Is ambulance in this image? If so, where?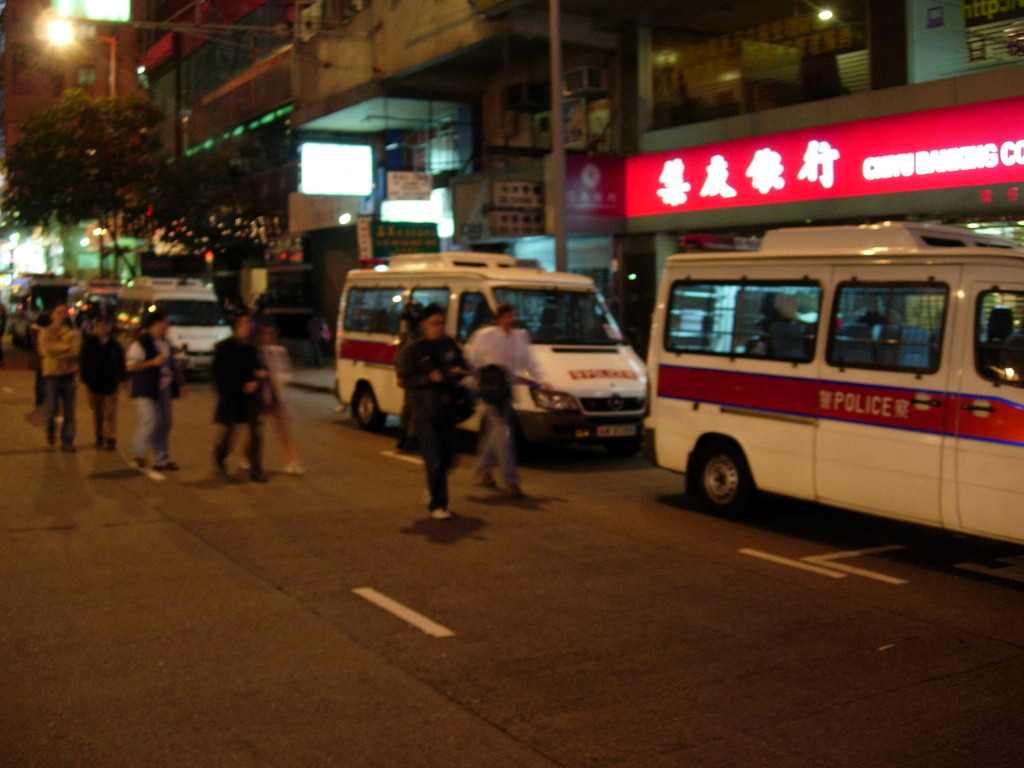
Yes, at {"x1": 333, "y1": 253, "x2": 649, "y2": 472}.
